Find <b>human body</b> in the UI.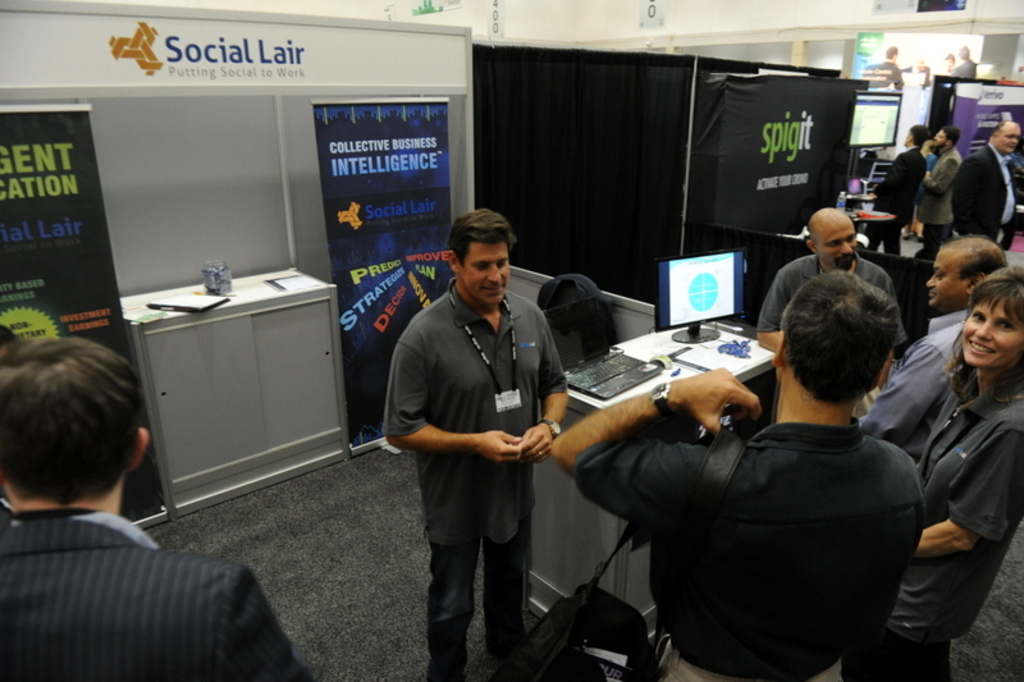
UI element at x1=384, y1=288, x2=566, y2=681.
